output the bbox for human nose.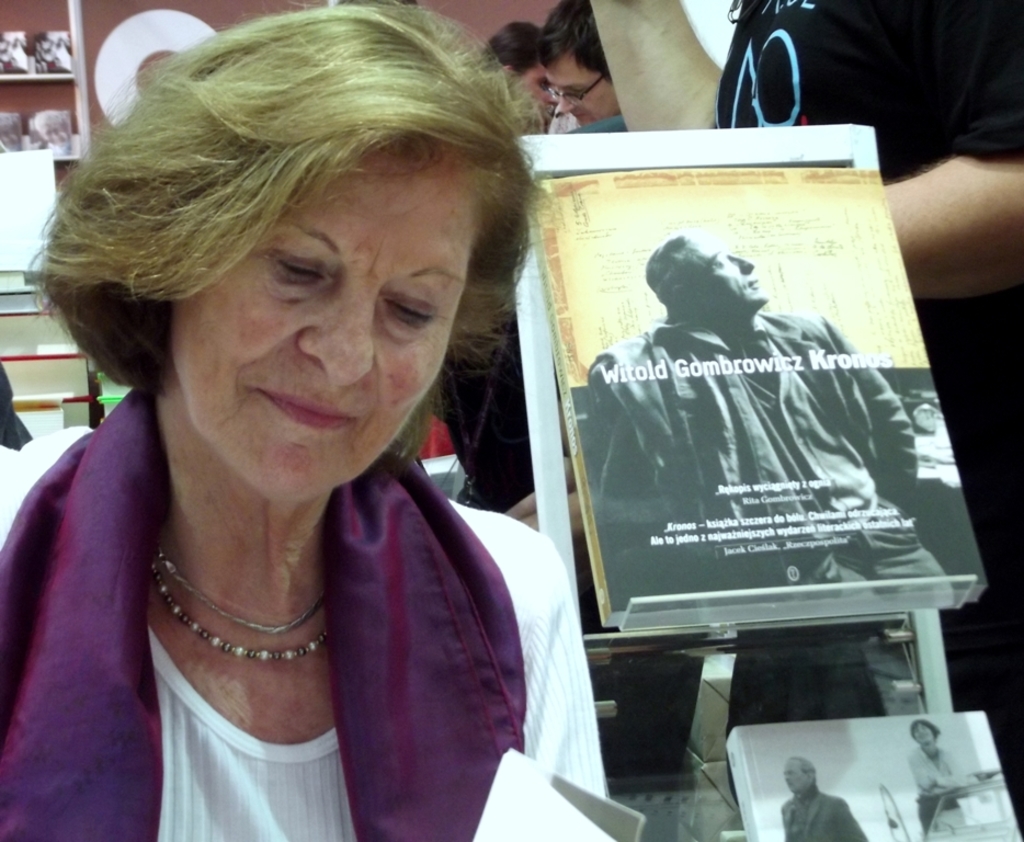
[296,277,376,391].
